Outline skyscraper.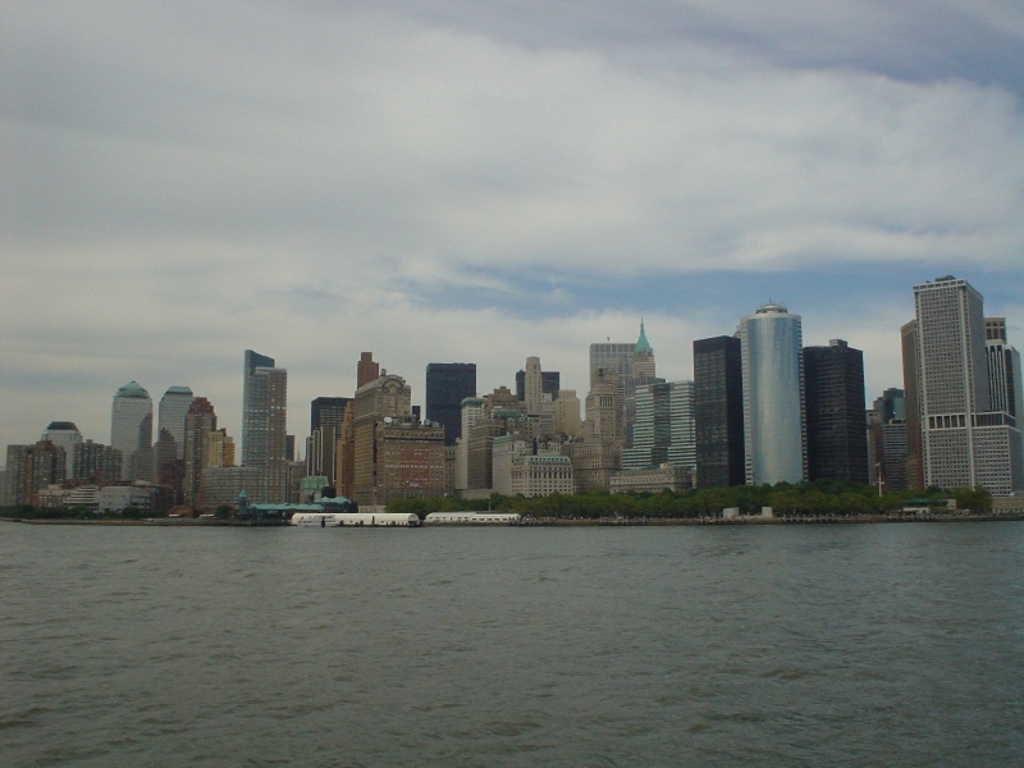
Outline: select_region(233, 352, 315, 507).
